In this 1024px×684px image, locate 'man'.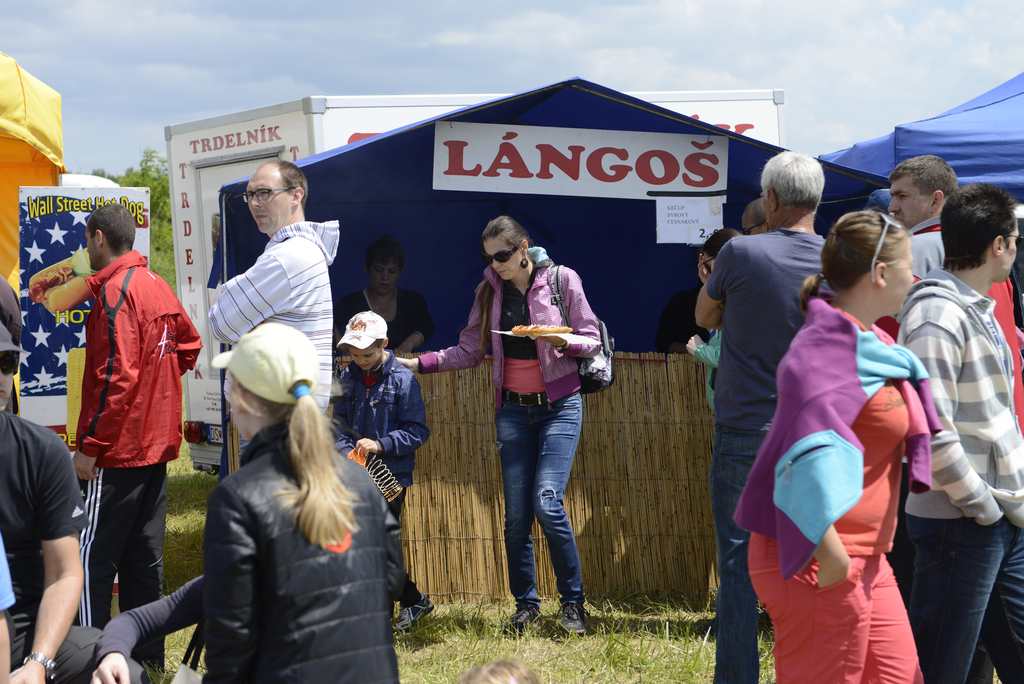
Bounding box: 696/146/828/683.
